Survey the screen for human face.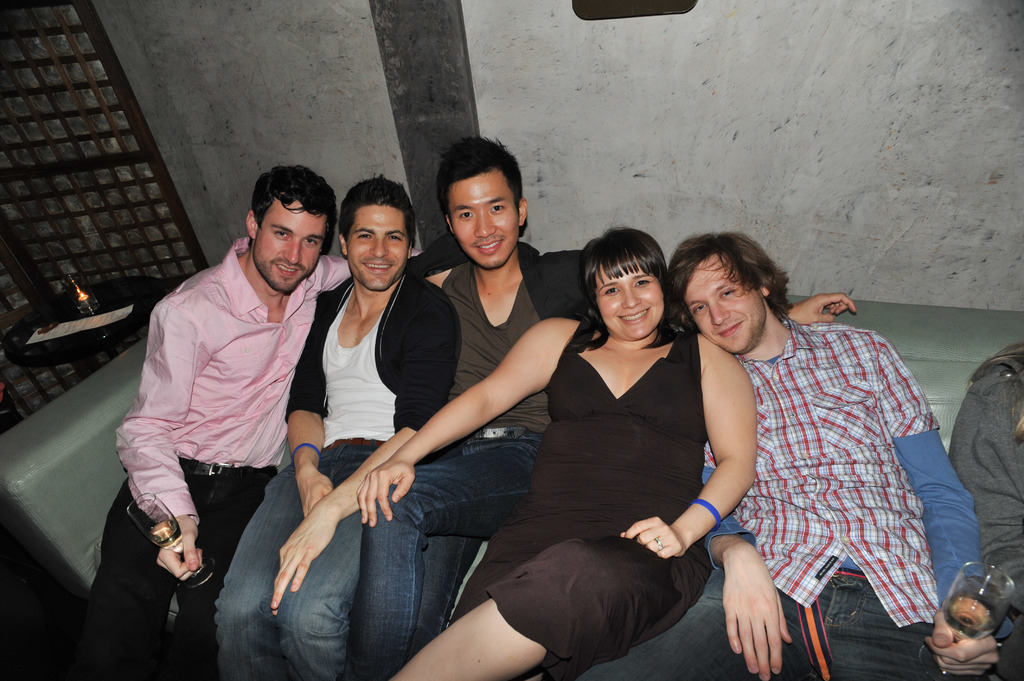
Survey found: region(681, 254, 769, 354).
